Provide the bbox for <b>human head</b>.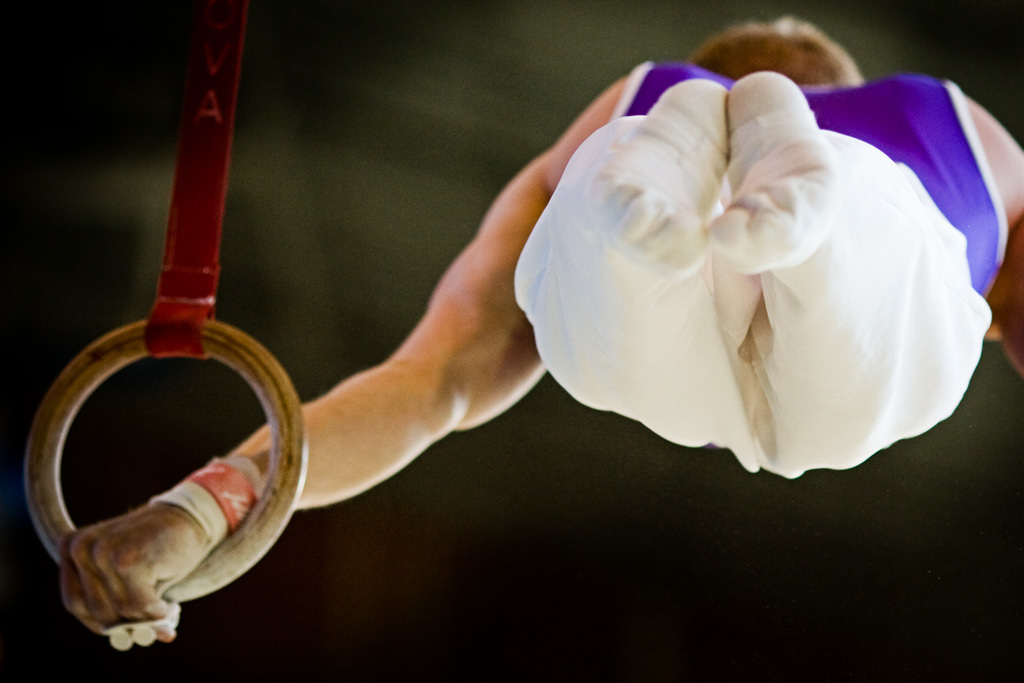
Rect(689, 6, 859, 92).
